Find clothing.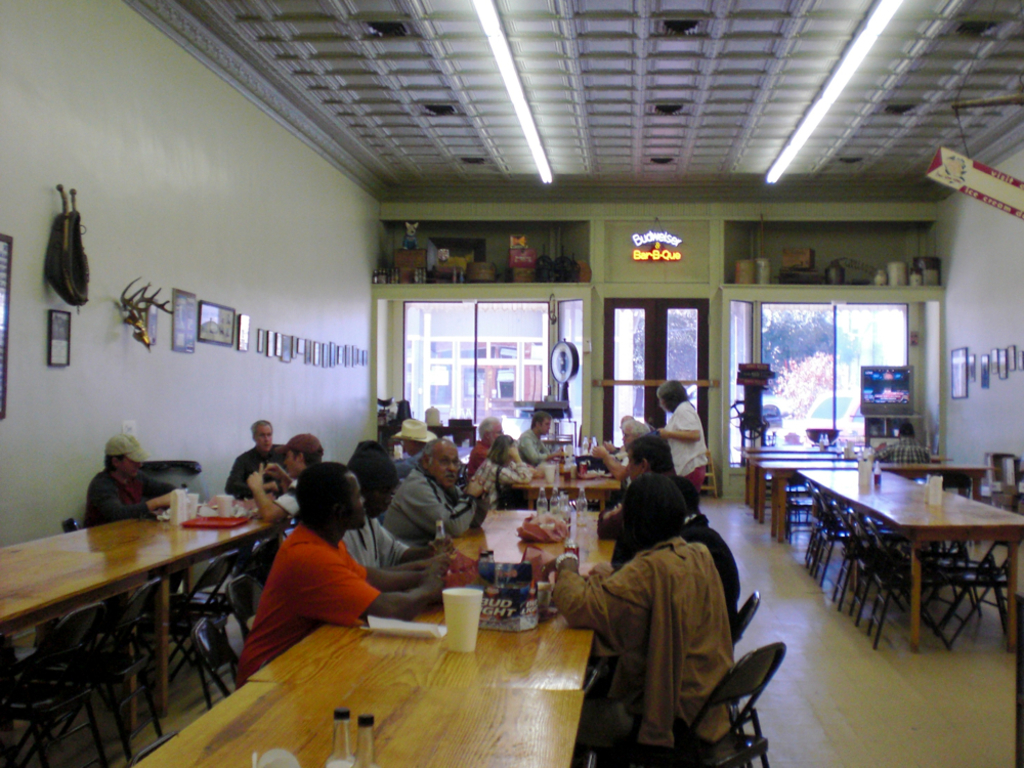
<region>391, 471, 485, 542</region>.
